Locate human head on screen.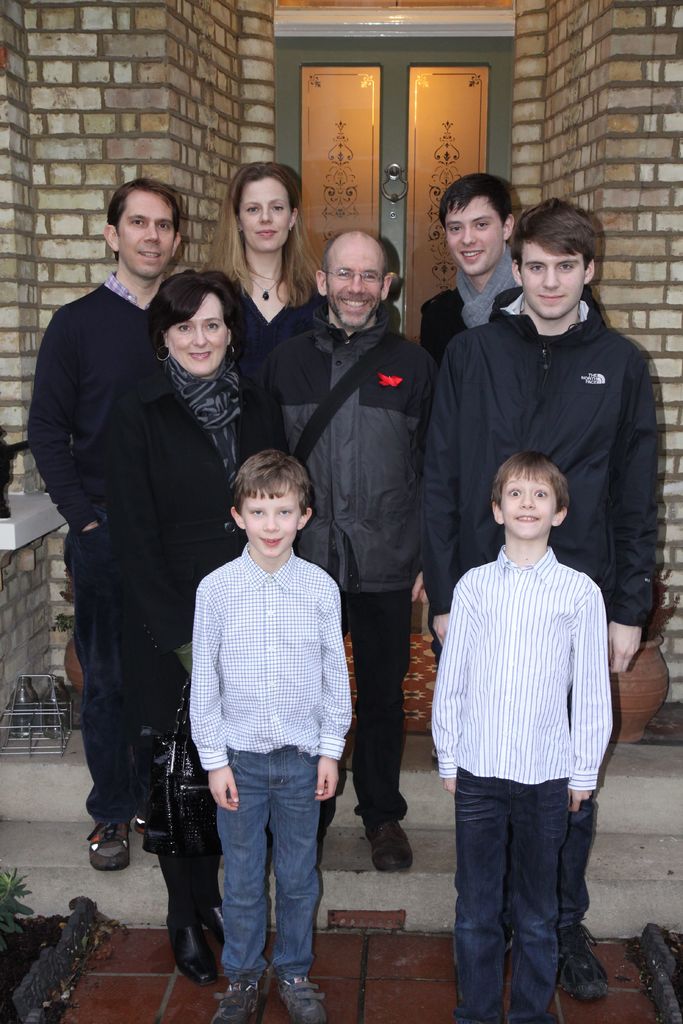
On screen at crop(100, 178, 172, 274).
